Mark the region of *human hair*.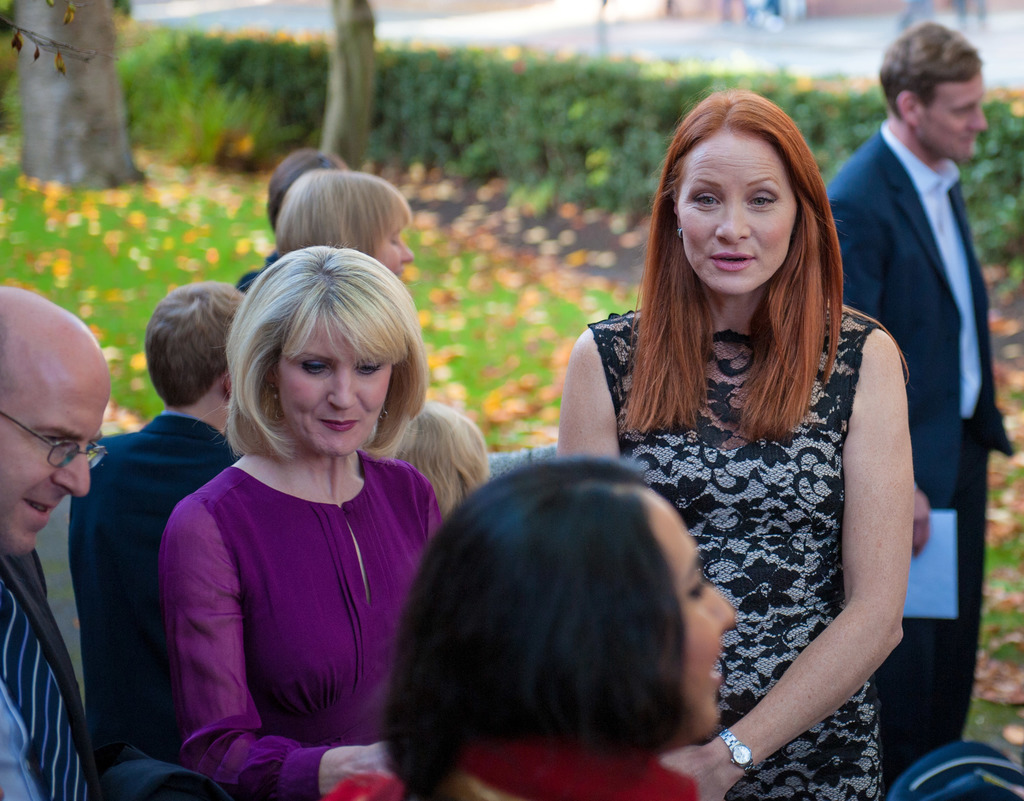
Region: x1=880 y1=24 x2=986 y2=123.
